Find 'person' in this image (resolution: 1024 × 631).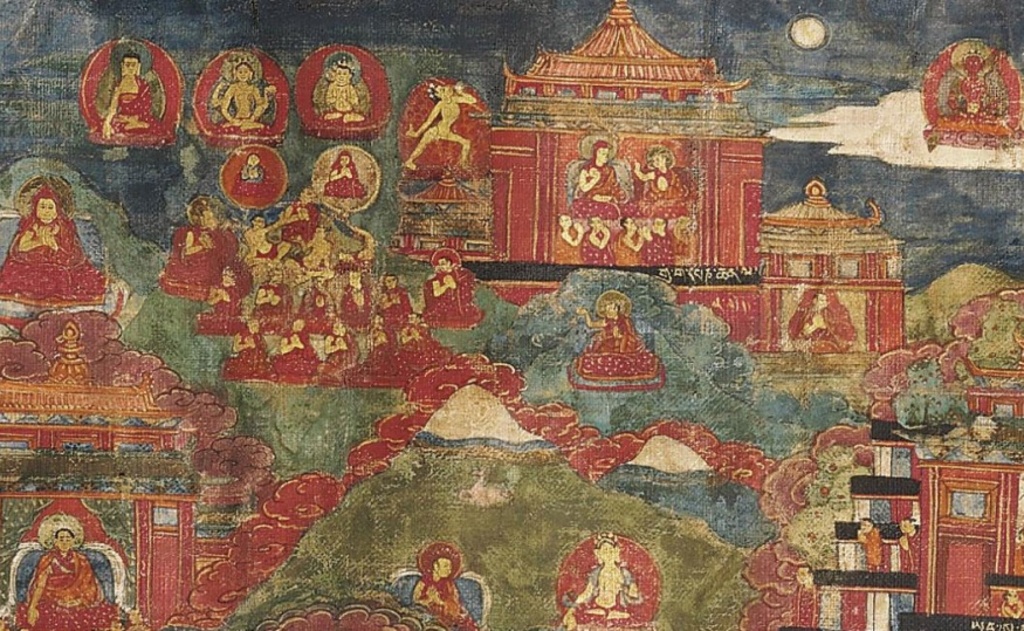
(x1=641, y1=217, x2=680, y2=274).
